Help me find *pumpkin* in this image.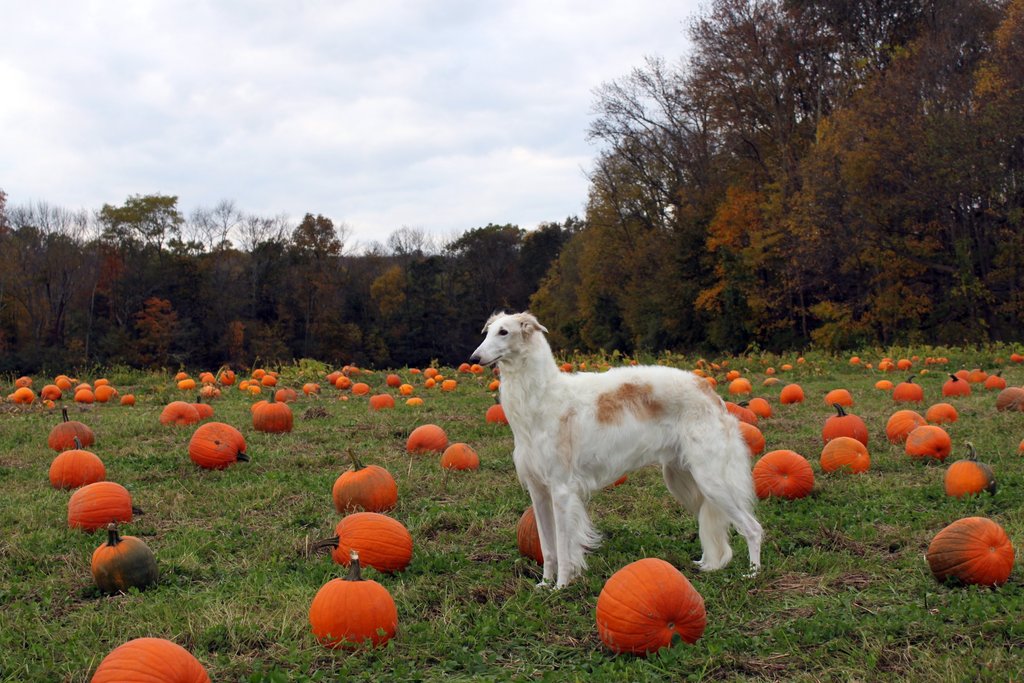
Found it: l=821, t=407, r=866, b=445.
